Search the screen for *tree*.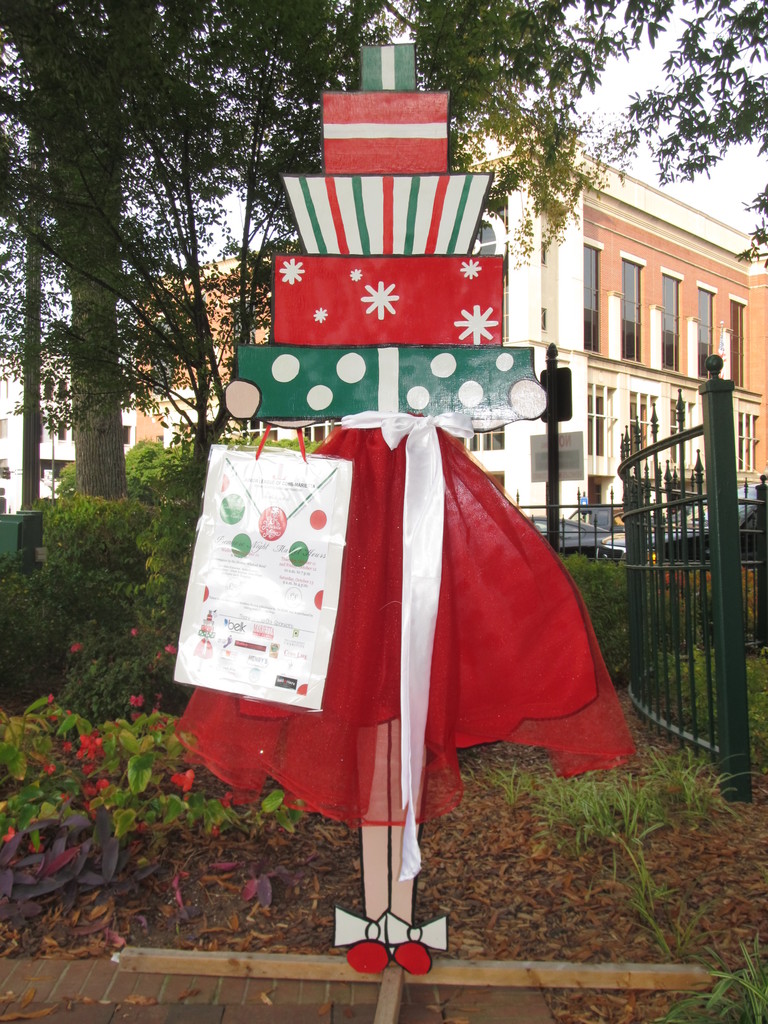
Found at 0, 0, 767, 502.
